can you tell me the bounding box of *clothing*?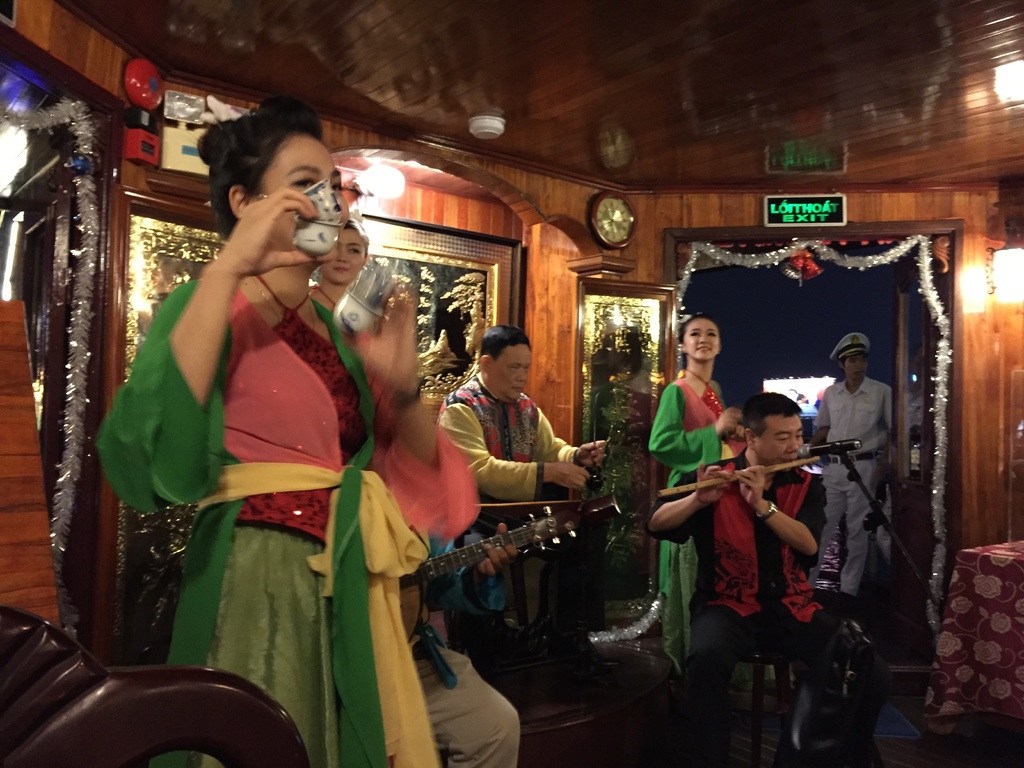
BBox(638, 447, 836, 739).
